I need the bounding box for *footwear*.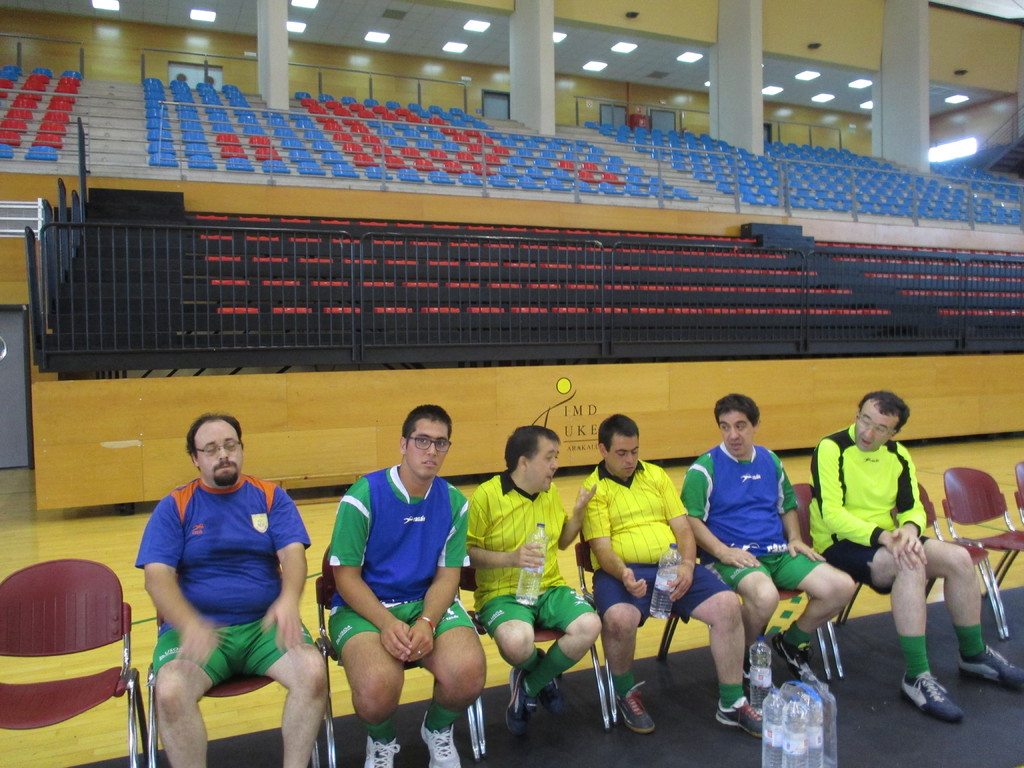
Here it is: 609 676 657 734.
